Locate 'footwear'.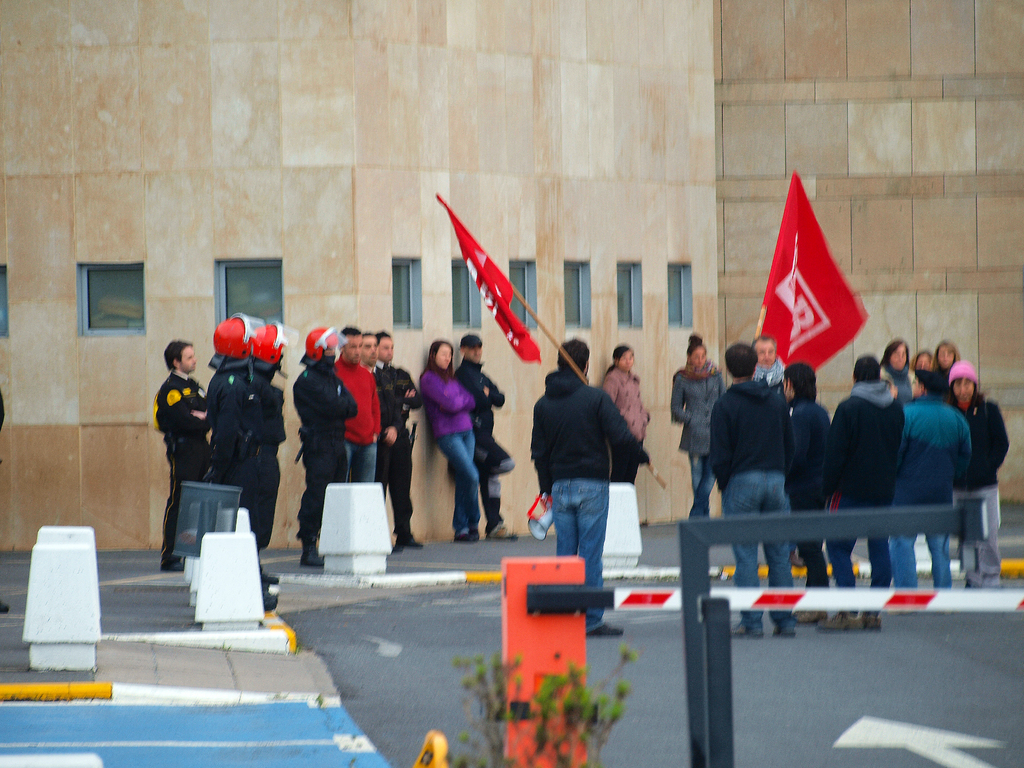
Bounding box: [384, 515, 426, 555].
